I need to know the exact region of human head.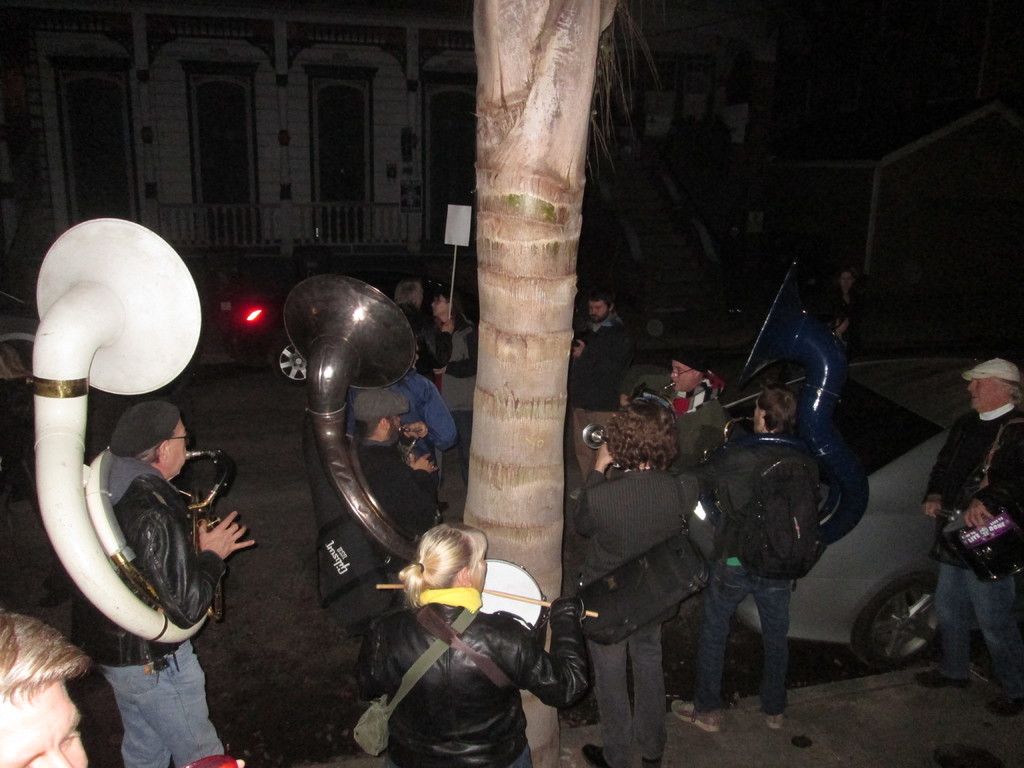
Region: 752,387,794,438.
